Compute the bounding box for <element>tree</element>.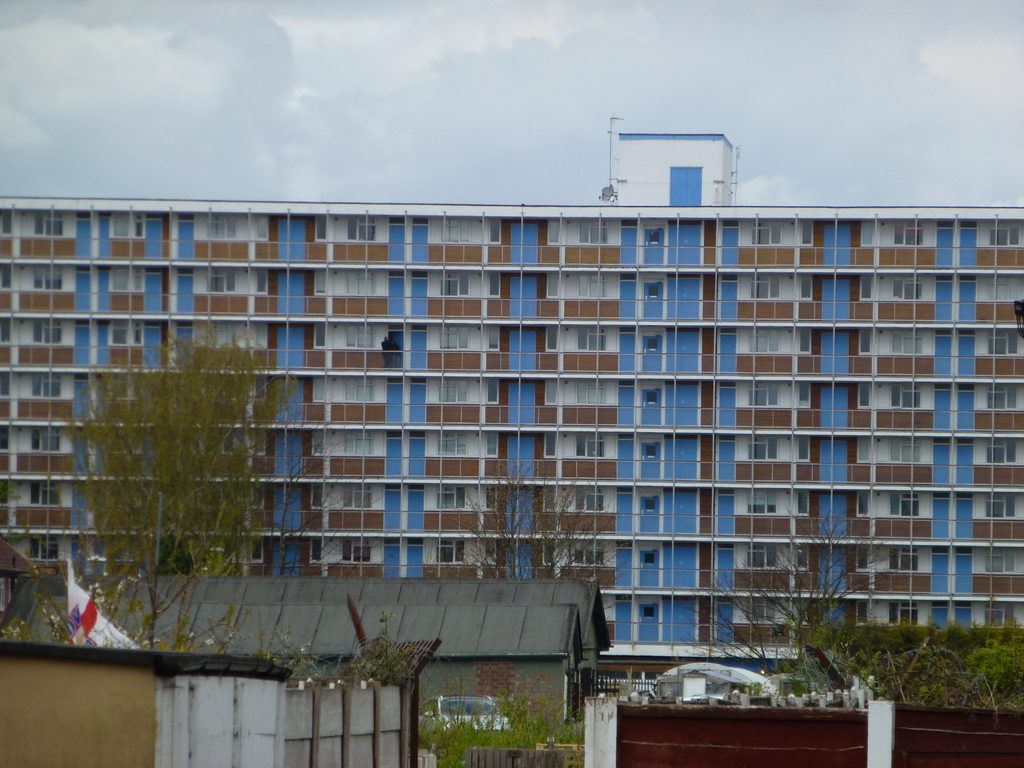
pyautogui.locateOnScreen(77, 322, 305, 649).
